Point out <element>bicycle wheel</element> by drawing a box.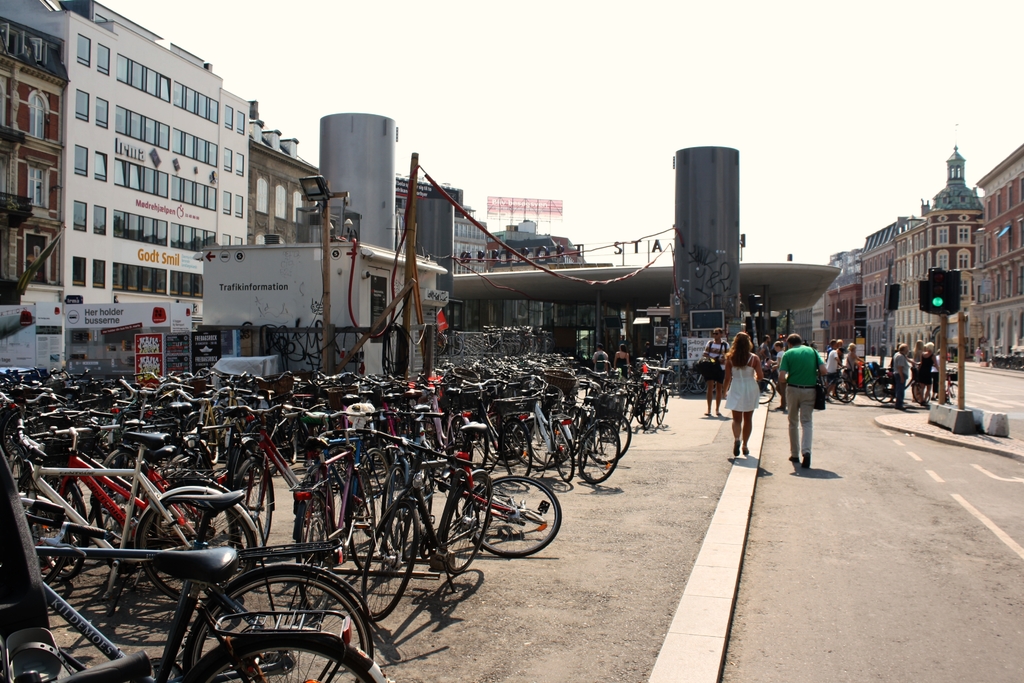
{"left": 757, "top": 378, "right": 775, "bottom": 406}.
